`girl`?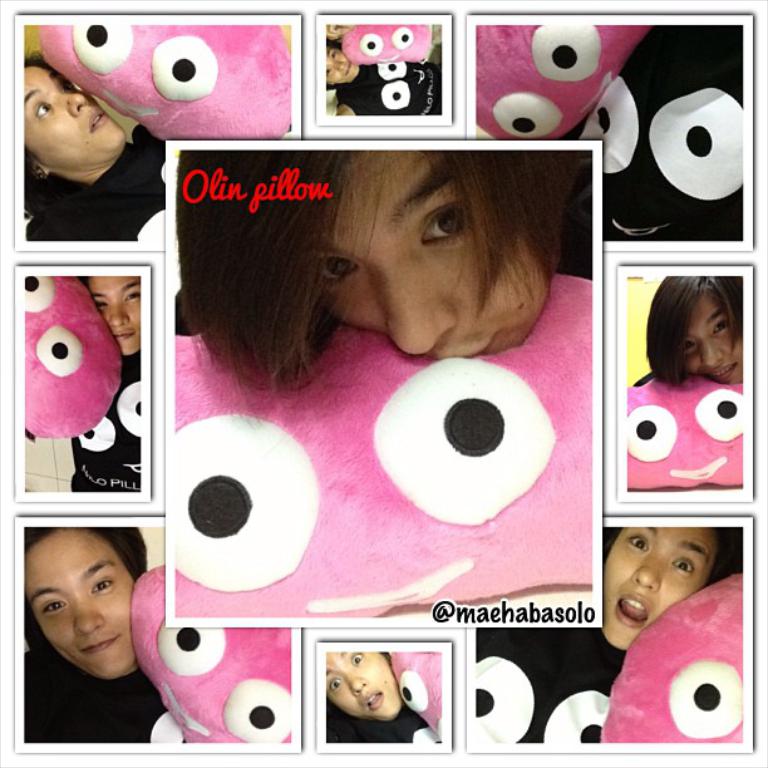
{"left": 24, "top": 528, "right": 186, "bottom": 744}
